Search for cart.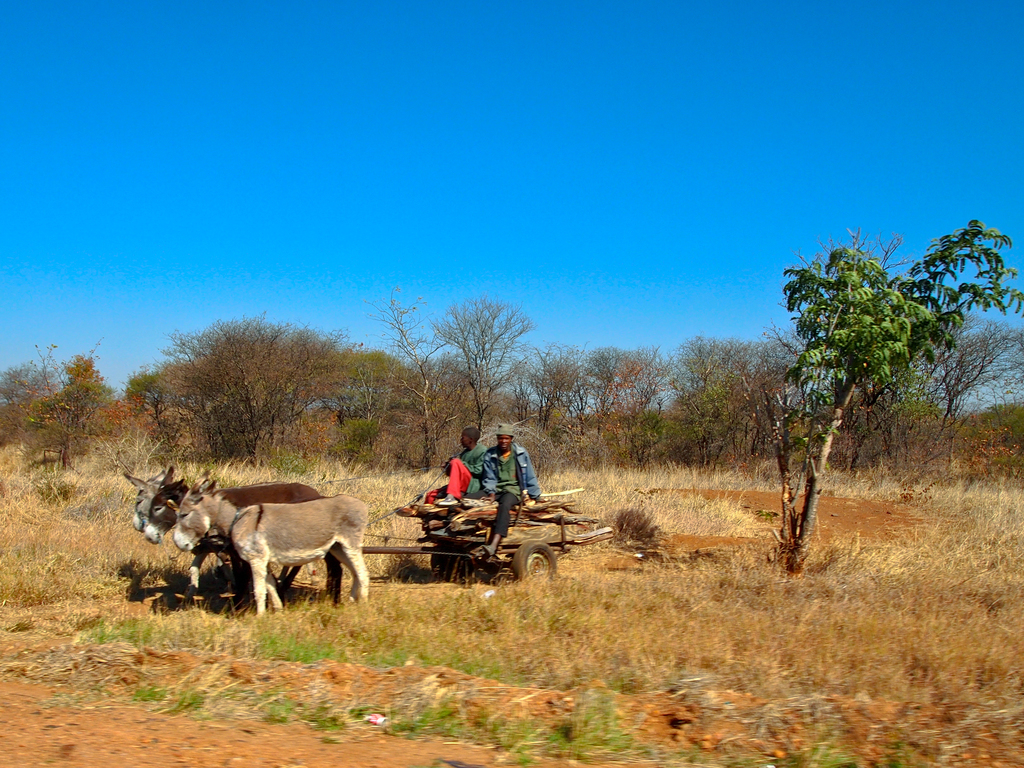
Found at 196,513,576,584.
